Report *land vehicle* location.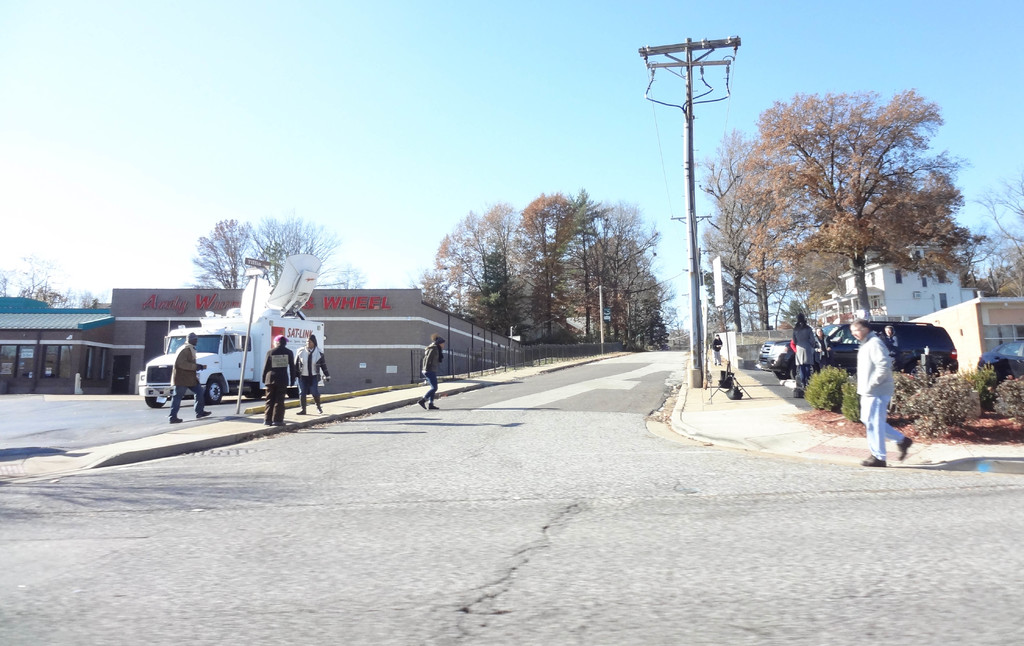
Report: 139/315/332/406.
